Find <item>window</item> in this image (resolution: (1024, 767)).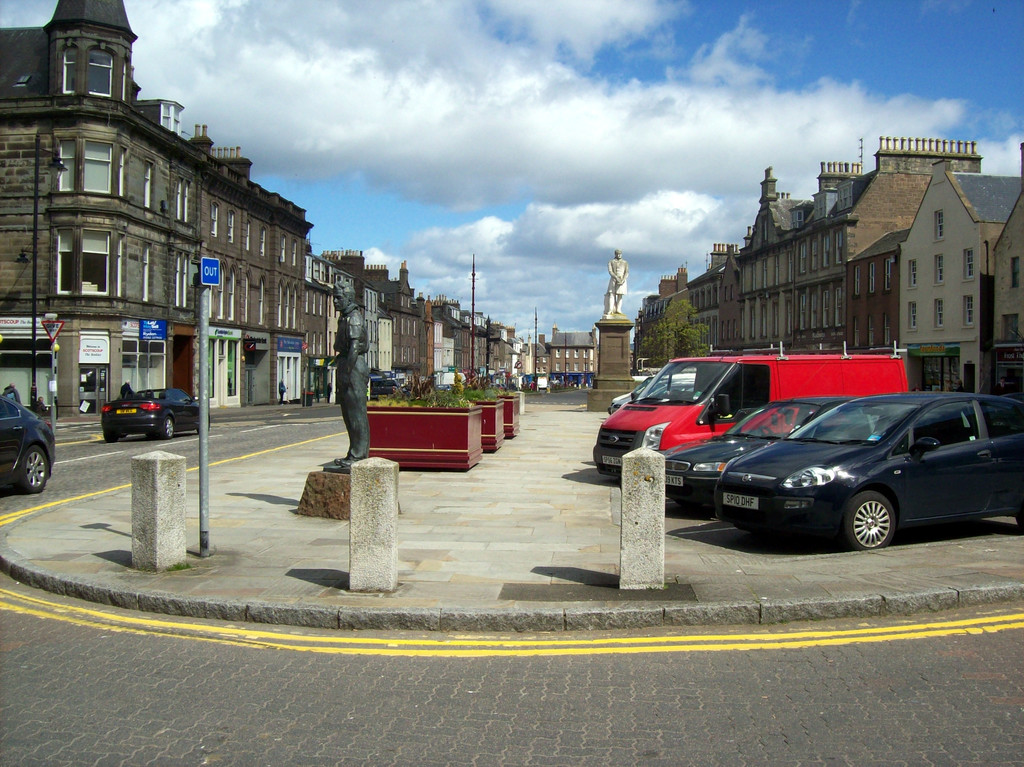
291/233/298/271.
